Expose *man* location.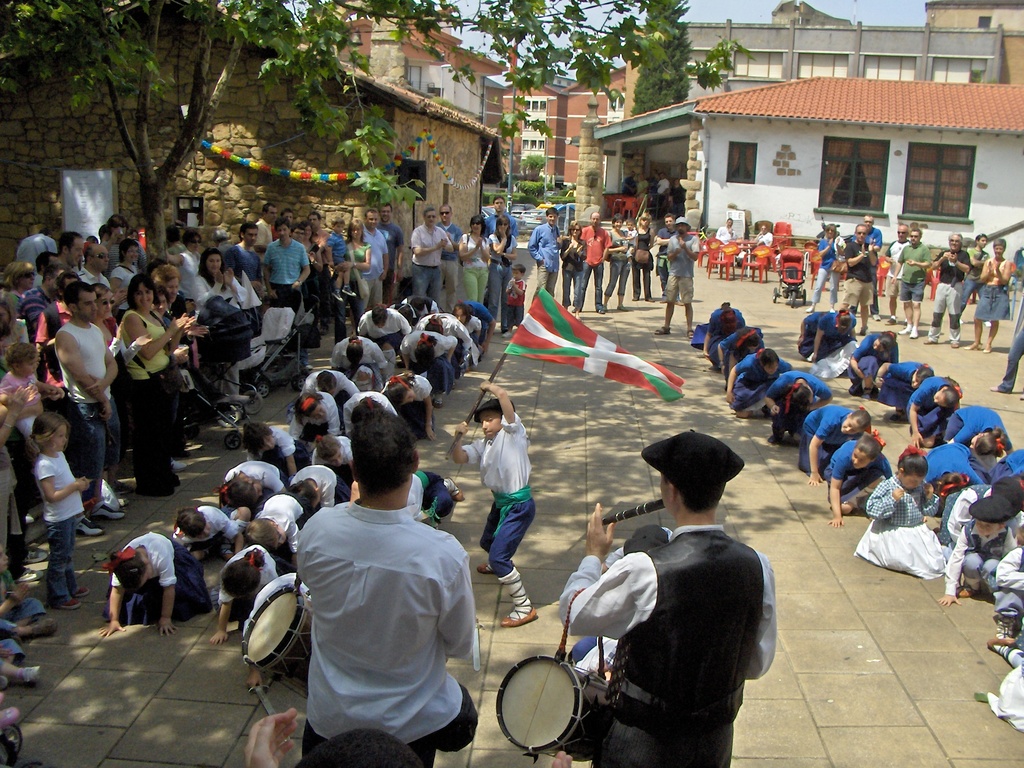
Exposed at box=[855, 214, 886, 257].
